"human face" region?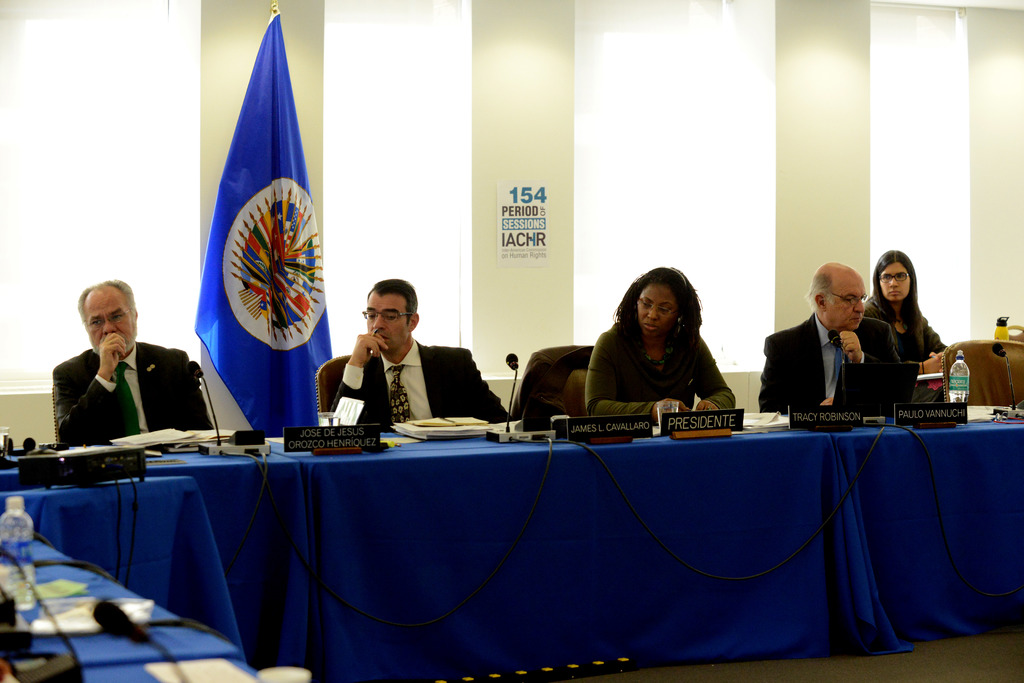
bbox(636, 286, 676, 340)
